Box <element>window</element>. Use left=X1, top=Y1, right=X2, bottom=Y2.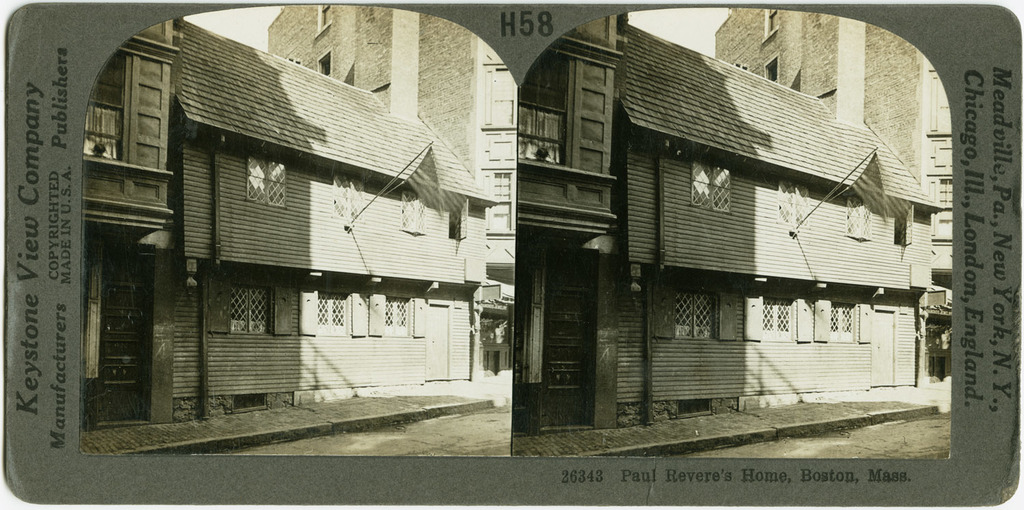
left=246, top=157, right=288, bottom=211.
